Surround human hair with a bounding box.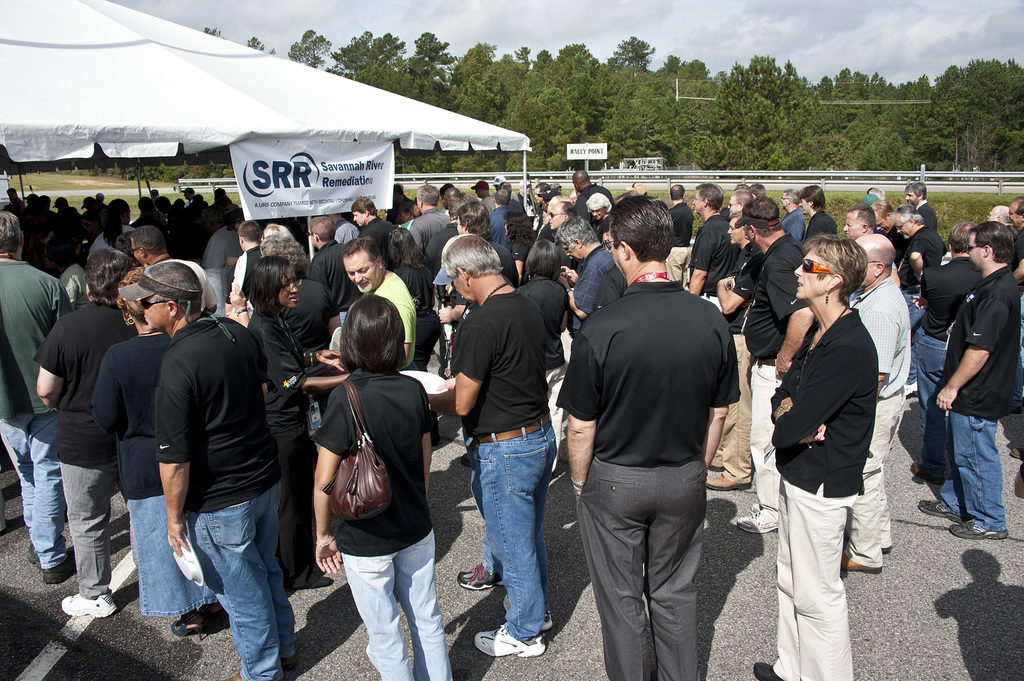
(115,269,144,324).
